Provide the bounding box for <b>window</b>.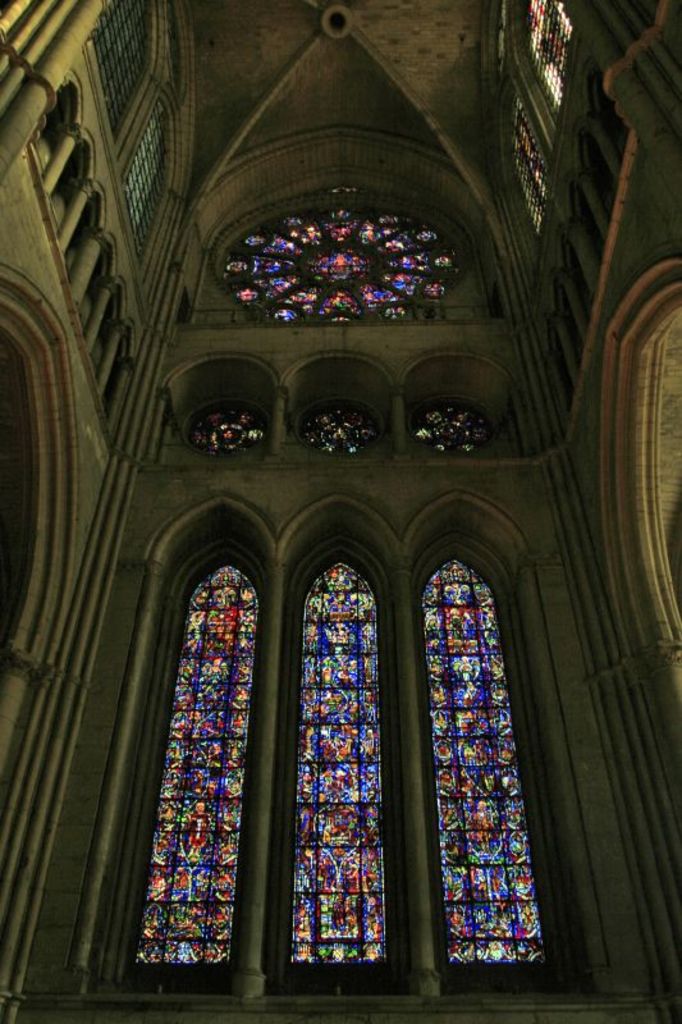
<bbox>289, 379, 379, 457</bbox>.
